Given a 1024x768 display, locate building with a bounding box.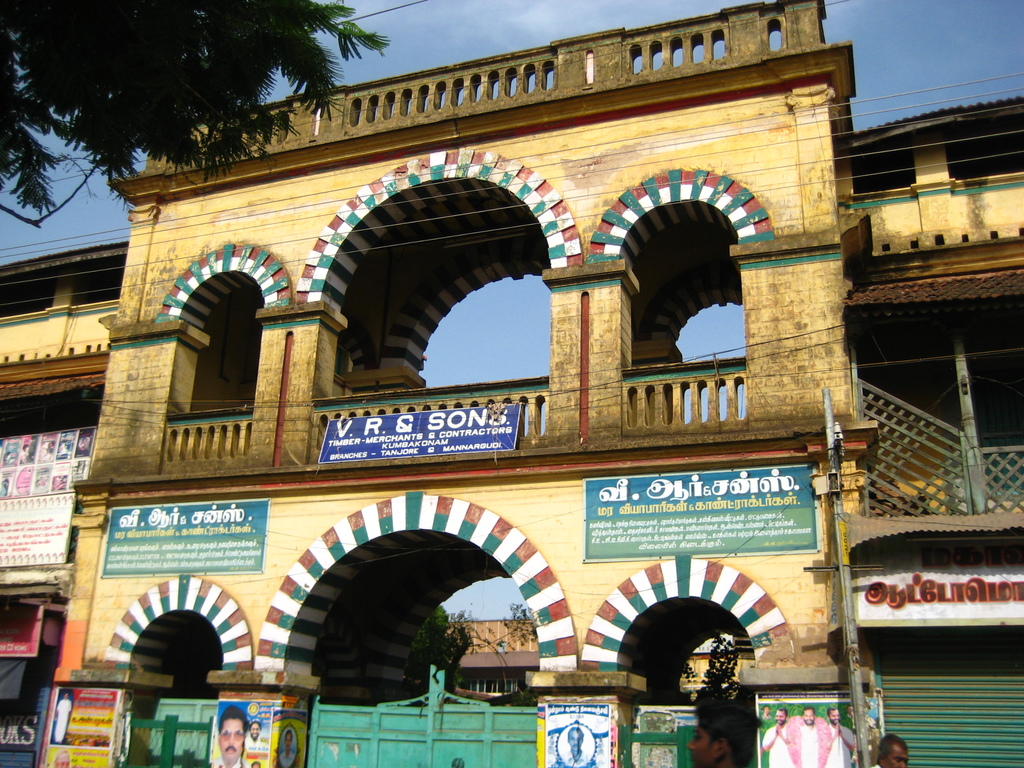
Located: (left=0, top=0, right=1023, bottom=767).
